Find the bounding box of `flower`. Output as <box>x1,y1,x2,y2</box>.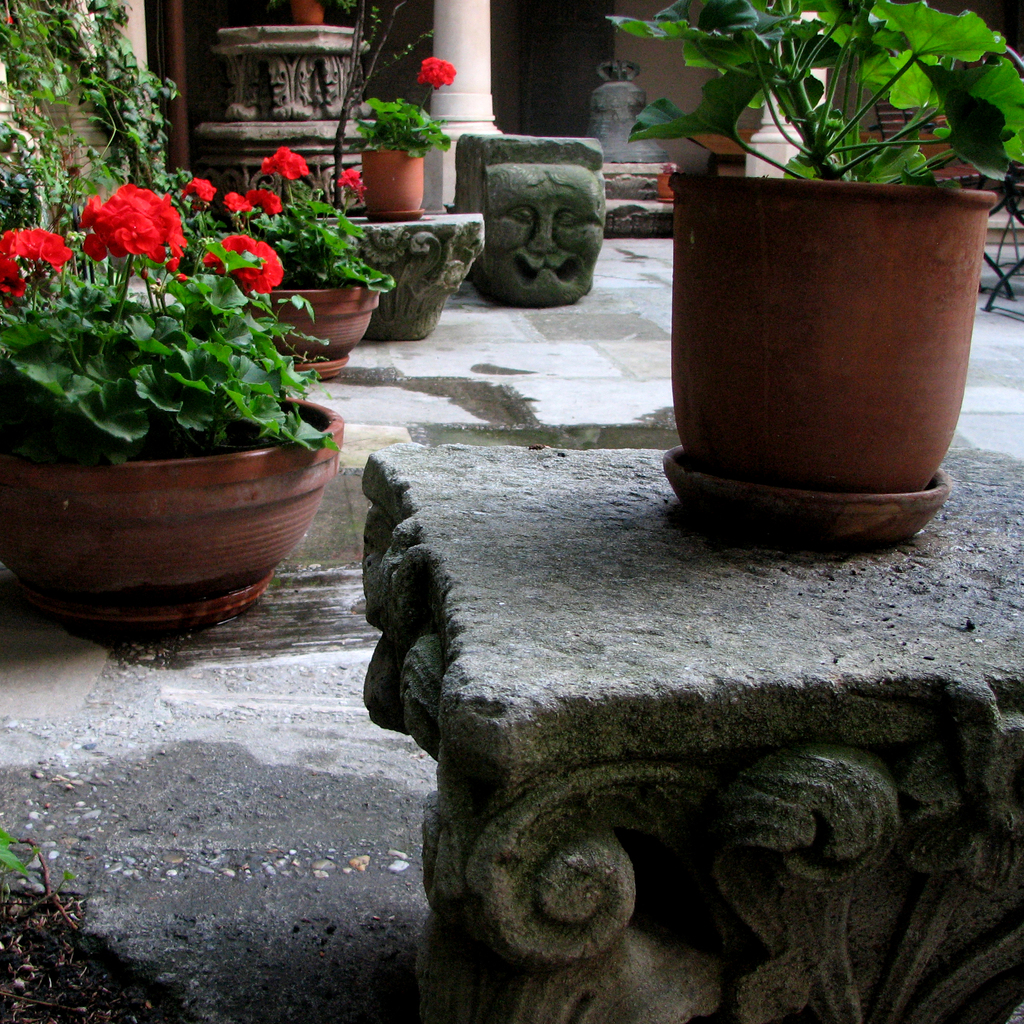
<box>175,175,214,202</box>.
